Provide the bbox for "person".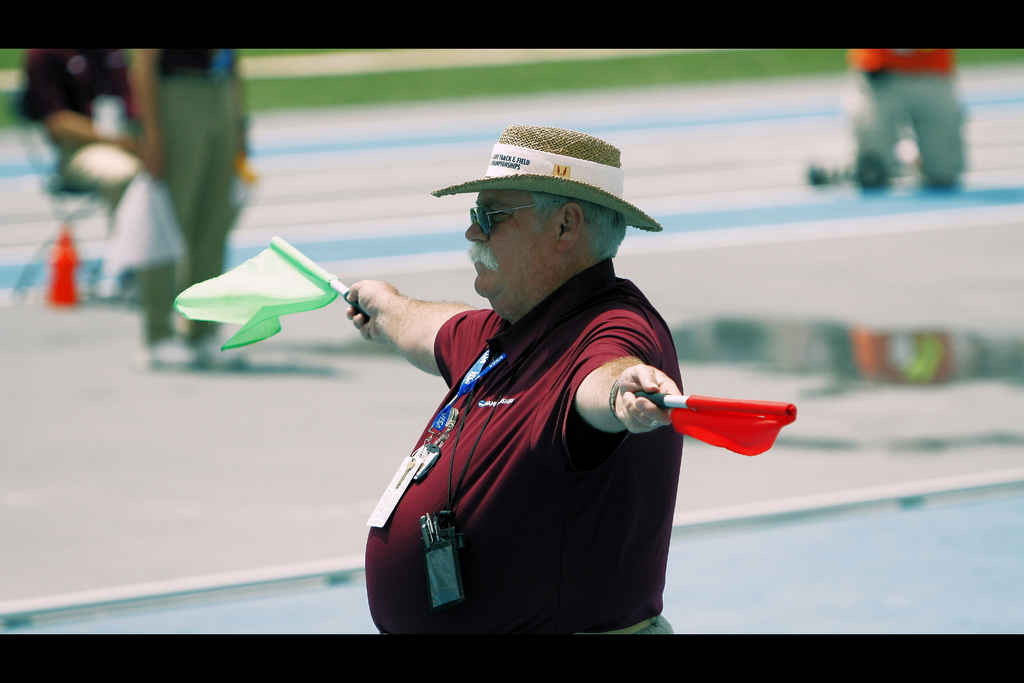
crop(128, 56, 269, 366).
